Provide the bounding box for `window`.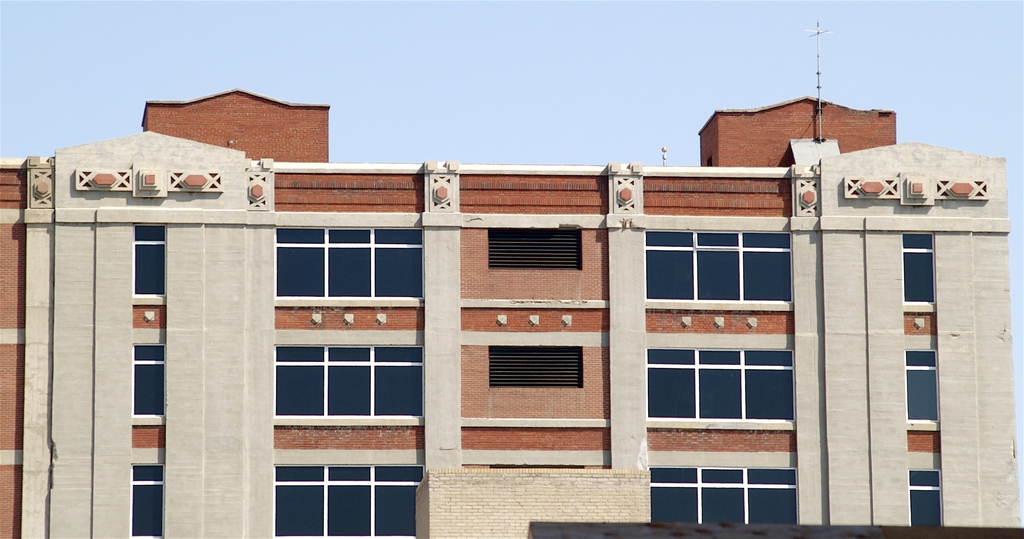
(902,234,934,305).
